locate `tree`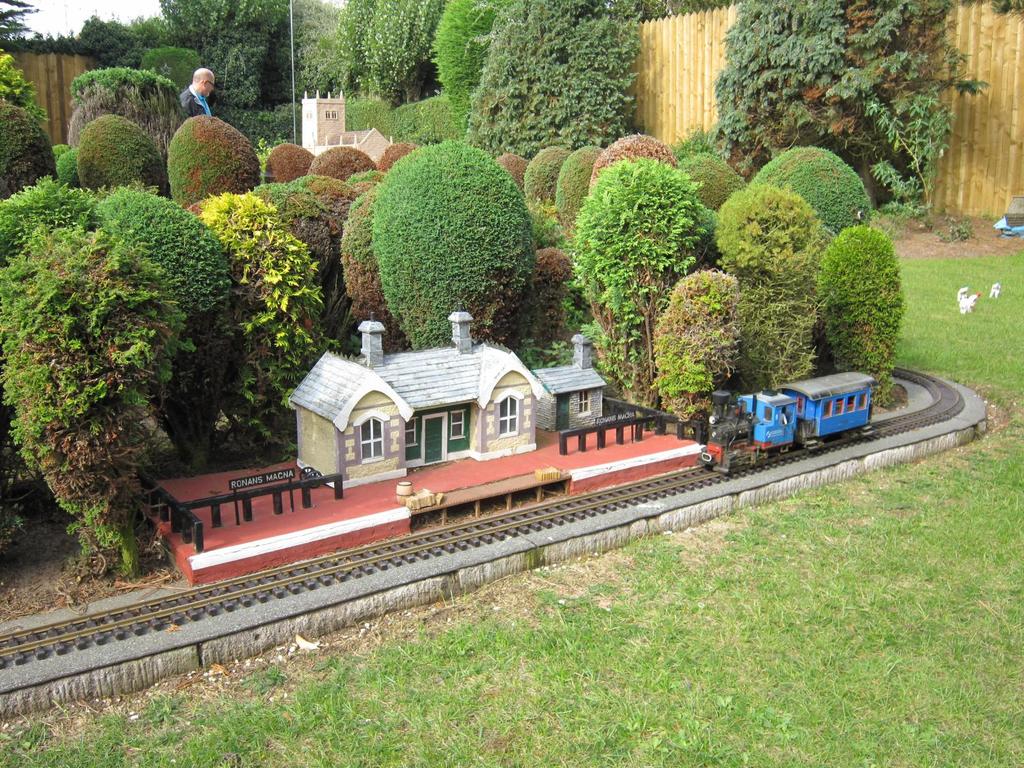
bbox(710, 0, 988, 238)
